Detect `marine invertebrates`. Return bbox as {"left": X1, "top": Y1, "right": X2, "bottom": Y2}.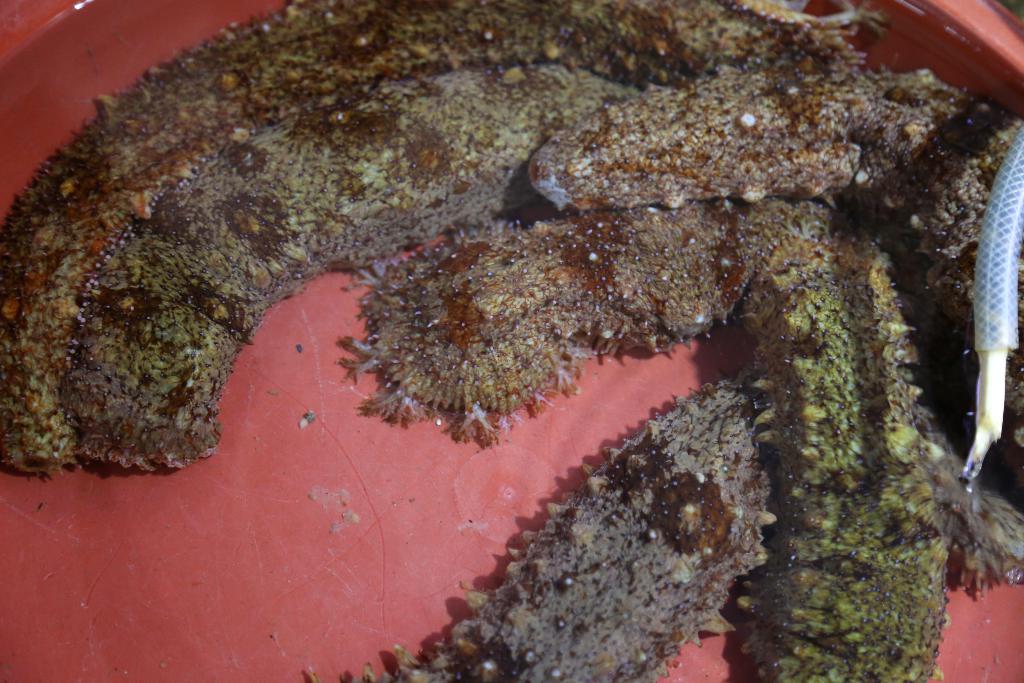
{"left": 0, "top": 0, "right": 913, "bottom": 495}.
